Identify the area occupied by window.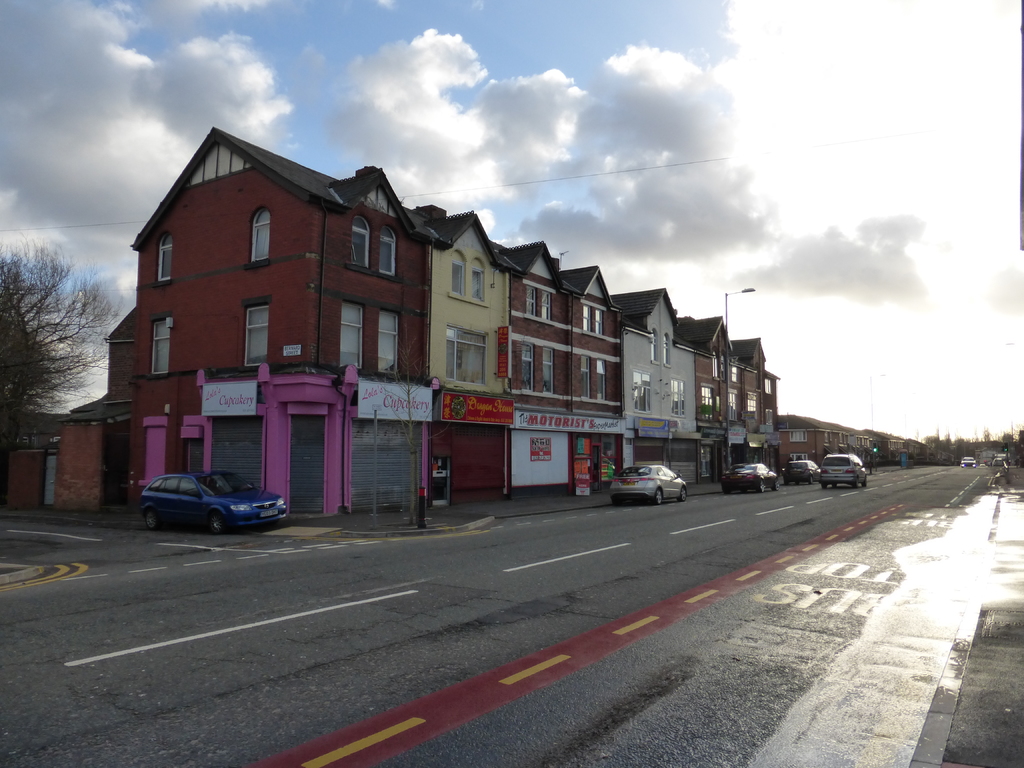
Area: box=[350, 214, 367, 269].
